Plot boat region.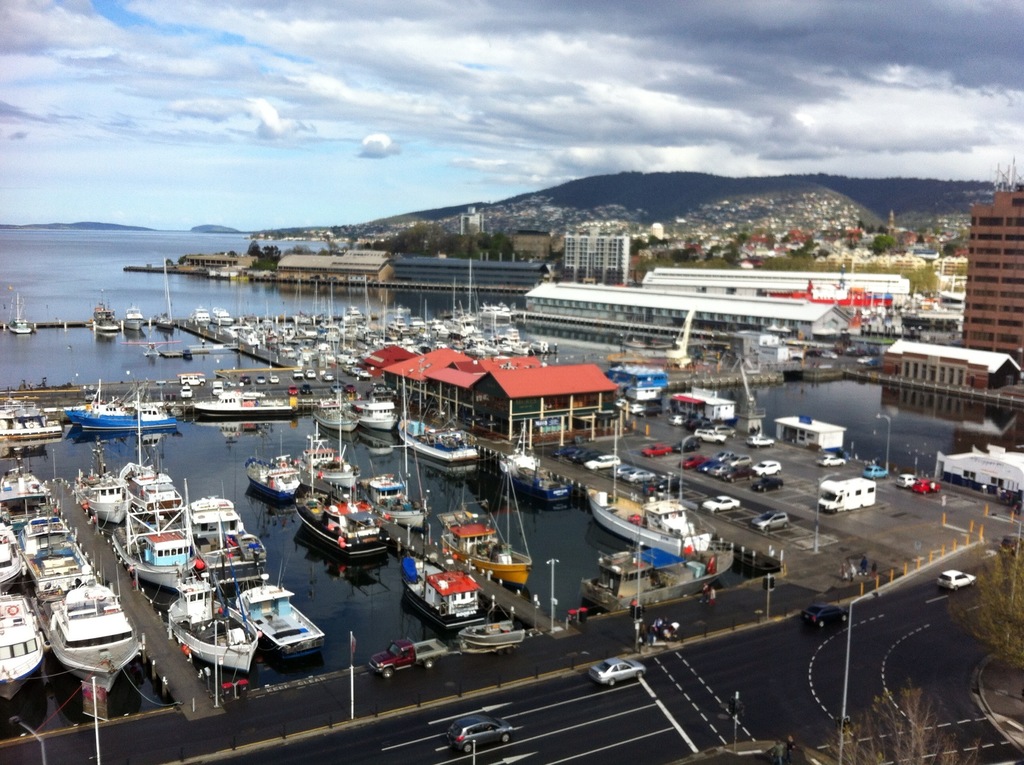
Plotted at box(212, 304, 234, 327).
